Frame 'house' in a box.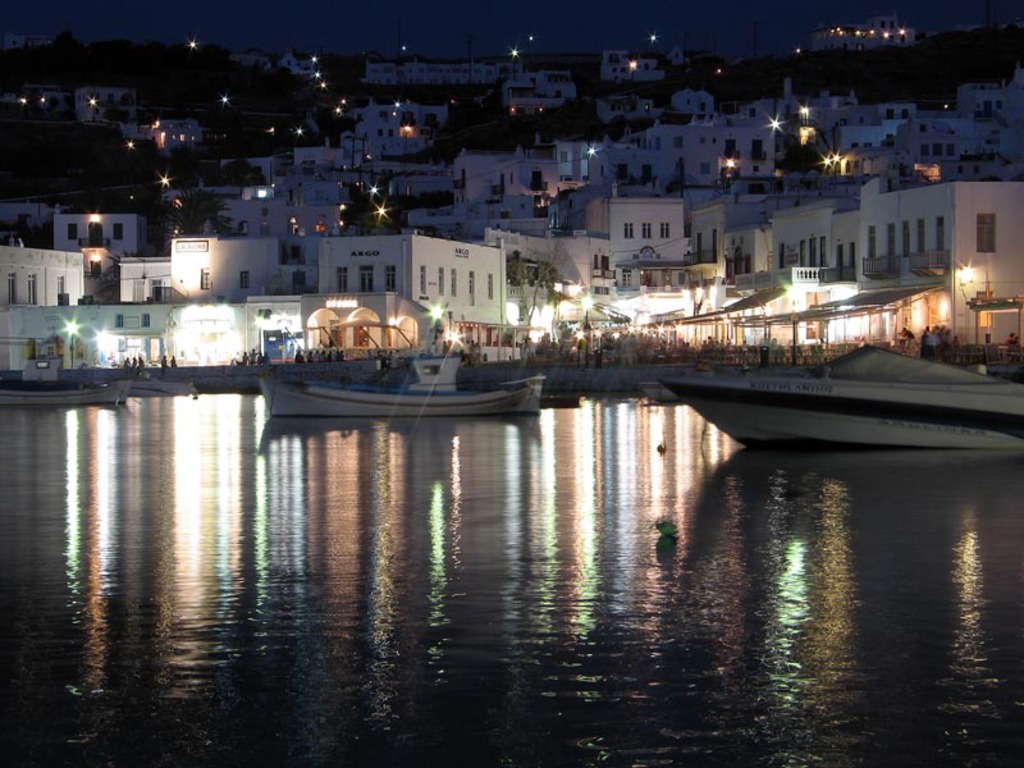
(580,138,639,184).
